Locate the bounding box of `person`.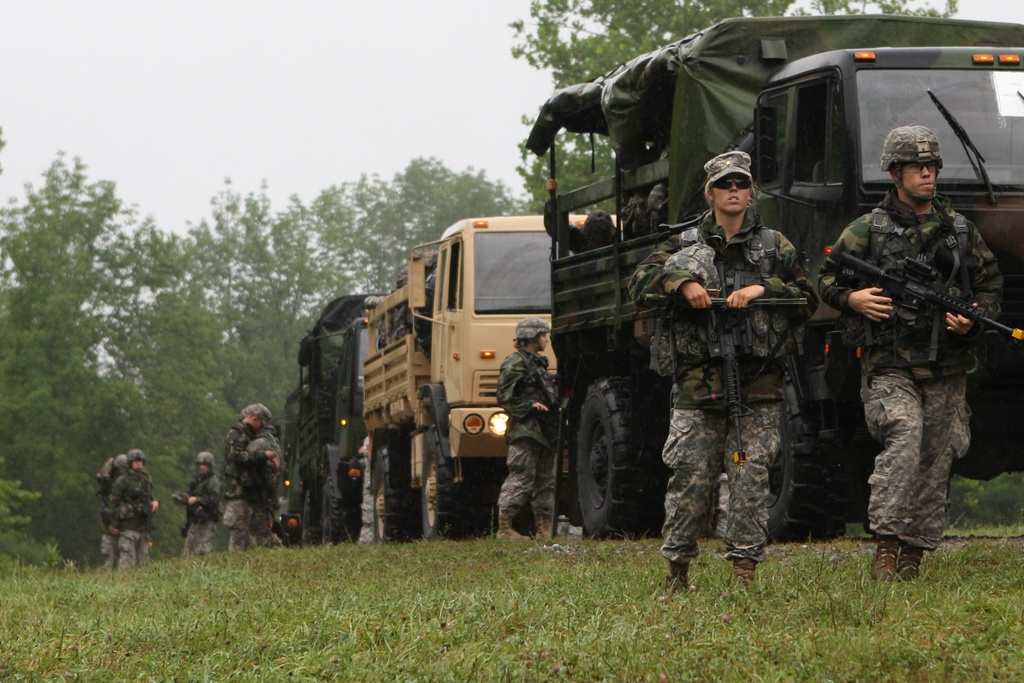
Bounding box: bbox=(360, 288, 391, 347).
